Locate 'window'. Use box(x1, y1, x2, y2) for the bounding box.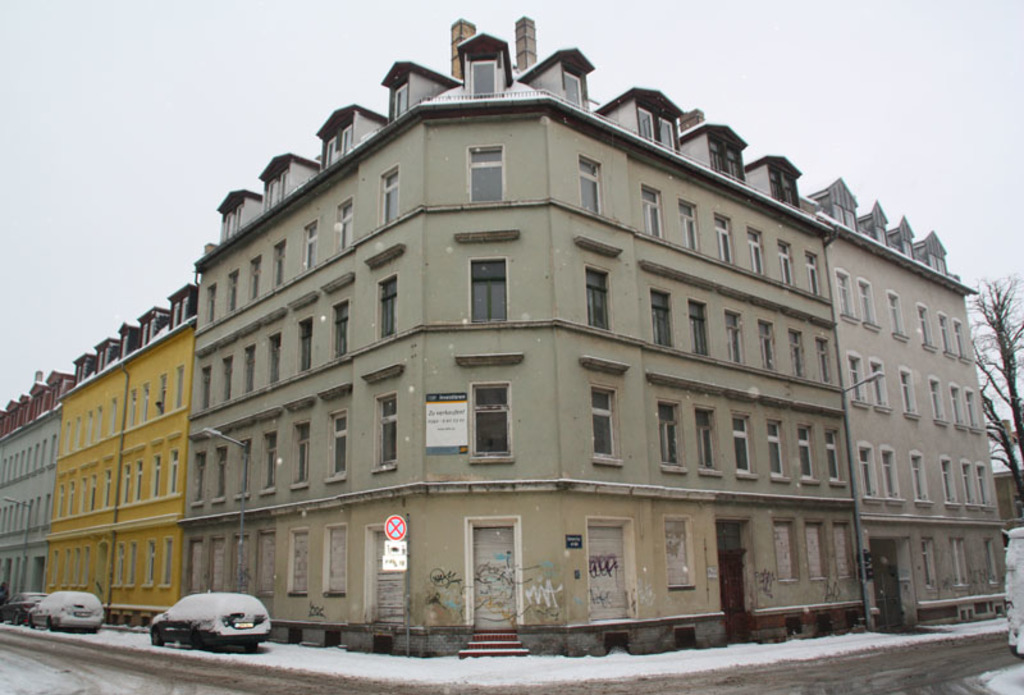
box(239, 440, 250, 491).
